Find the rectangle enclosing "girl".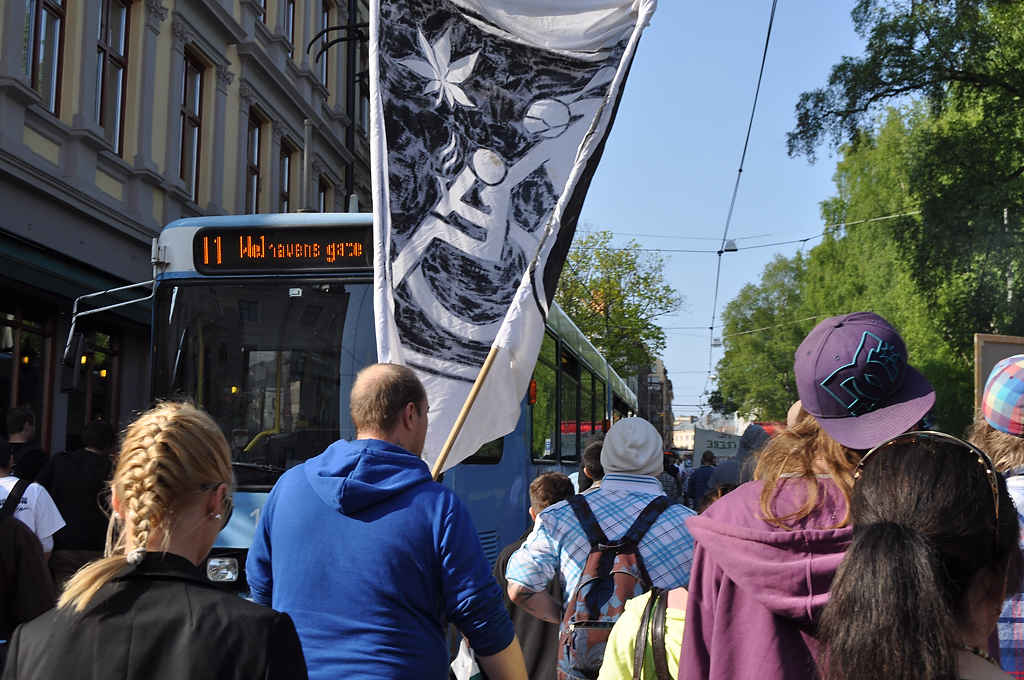
bbox(810, 428, 1023, 679).
